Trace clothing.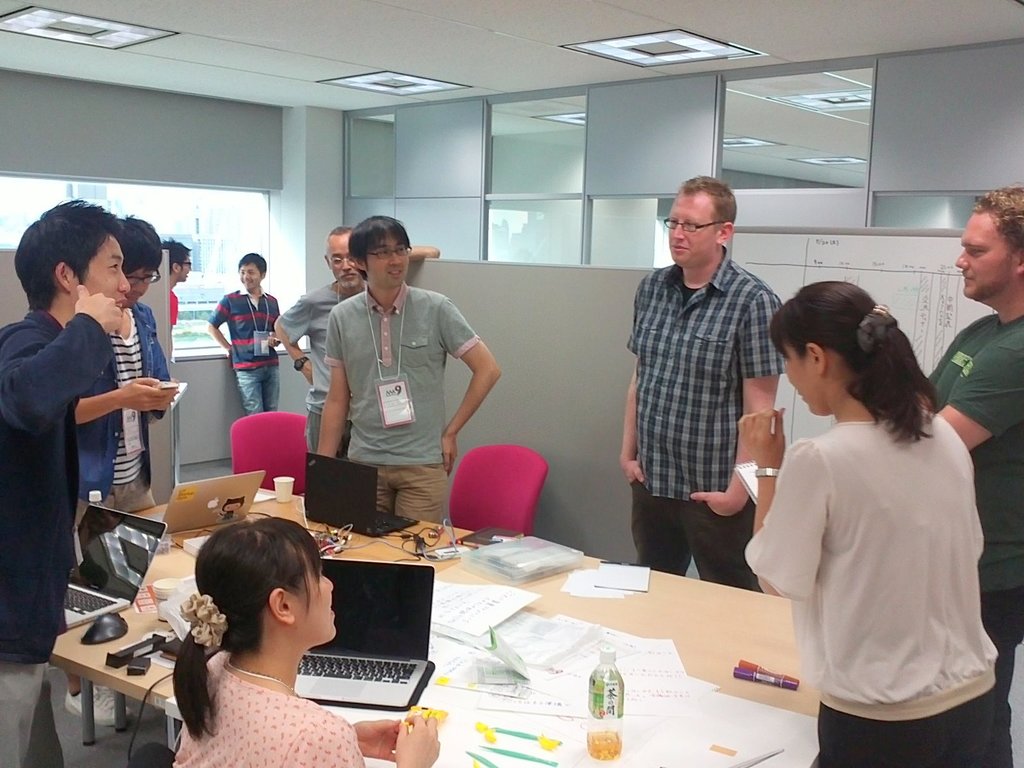
Traced to bbox=(204, 280, 283, 422).
